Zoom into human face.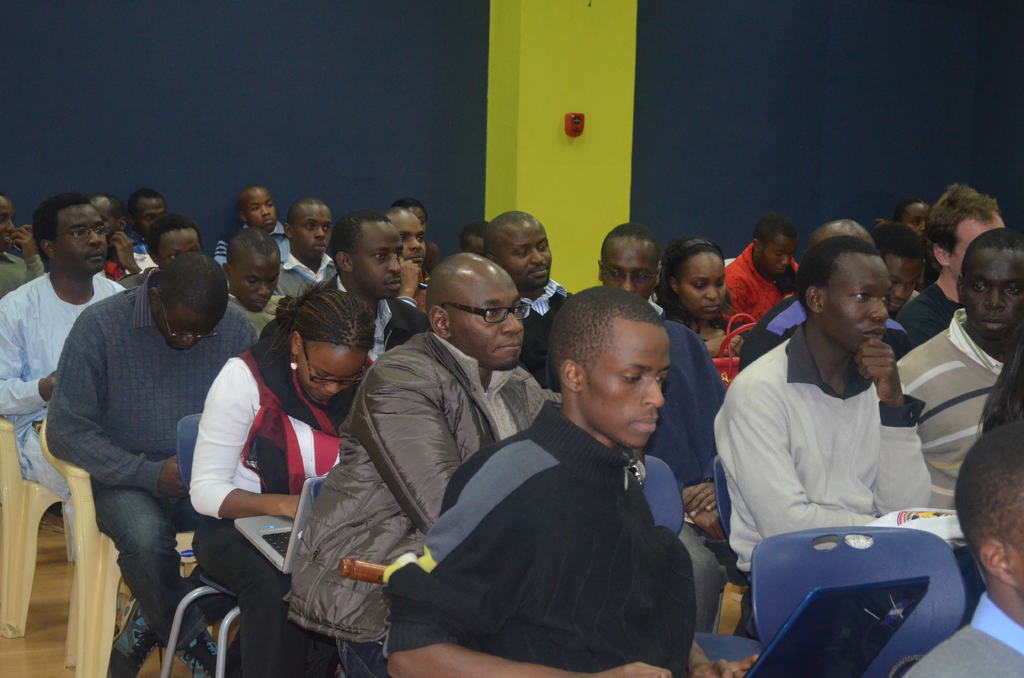
Zoom target: rect(231, 262, 280, 307).
